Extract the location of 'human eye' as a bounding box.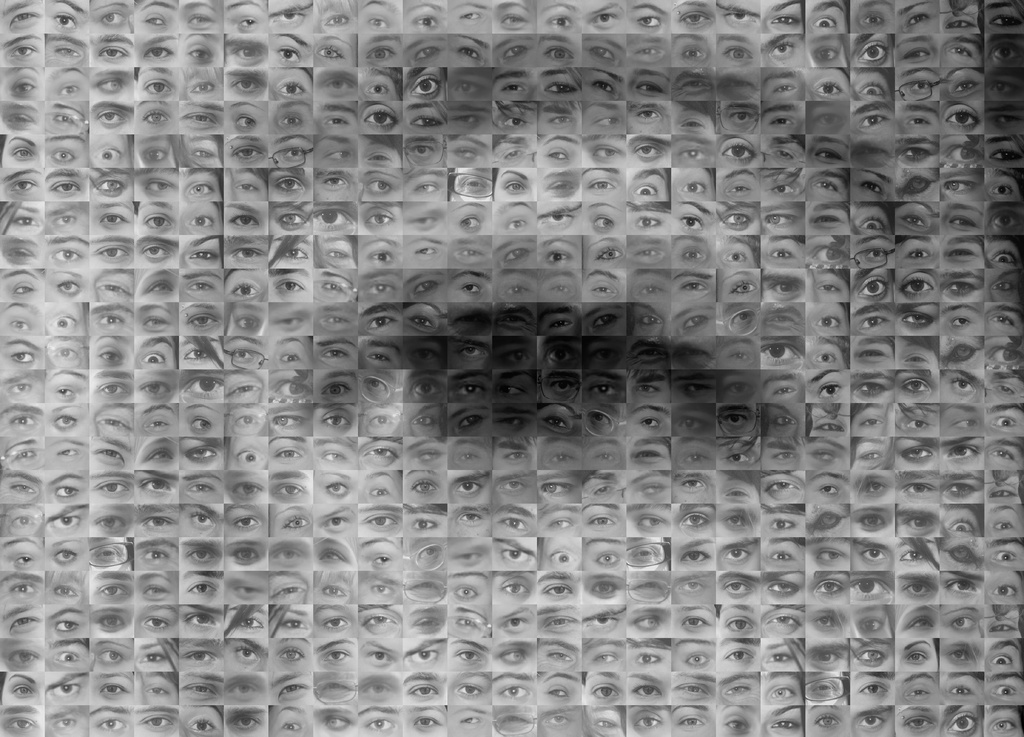
99,78,125,93.
